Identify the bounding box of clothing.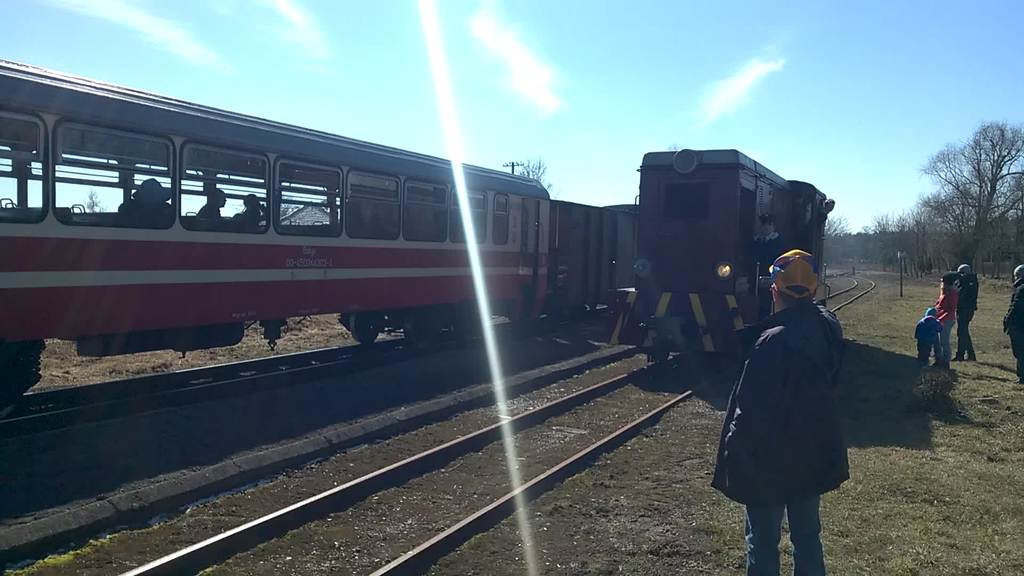
<bbox>748, 230, 783, 318</bbox>.
